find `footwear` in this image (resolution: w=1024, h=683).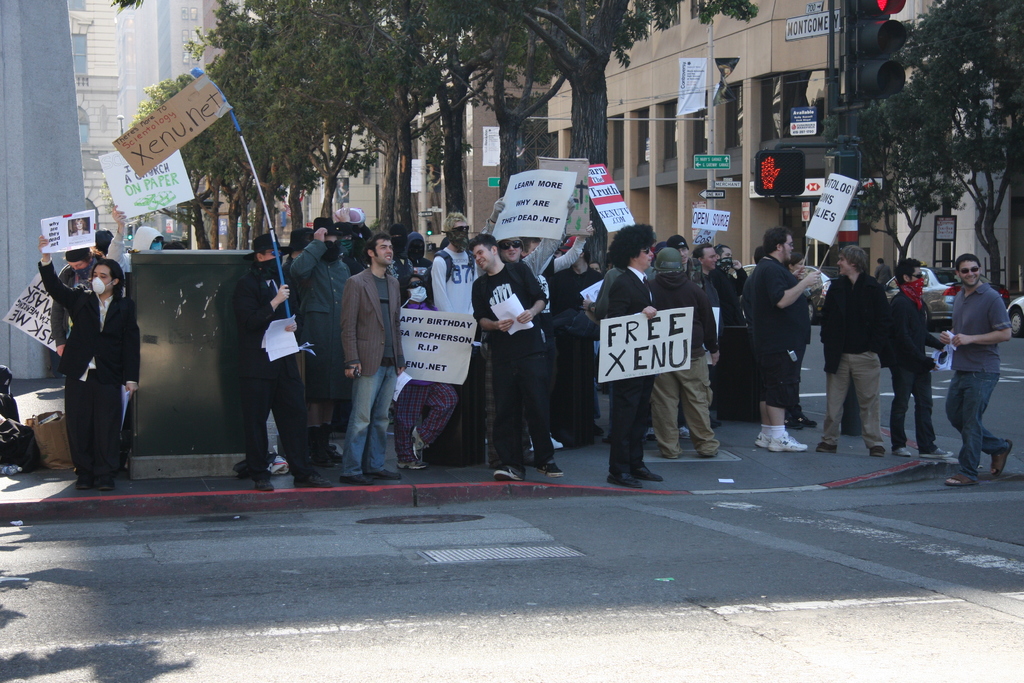
BBox(351, 469, 383, 488).
